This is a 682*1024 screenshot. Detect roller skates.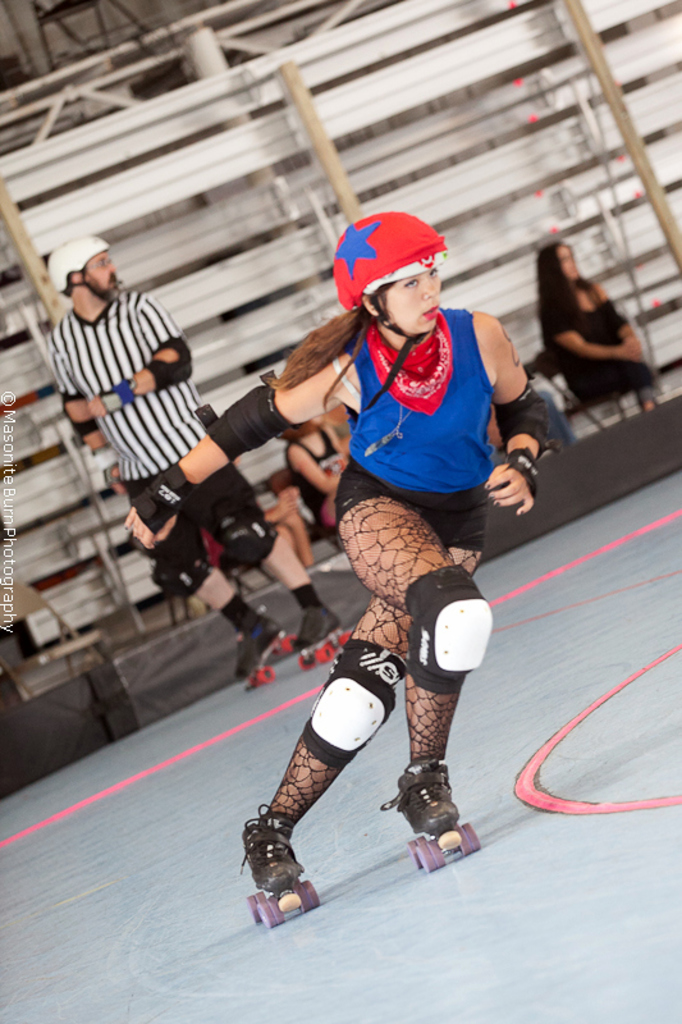
pyautogui.locateOnScreen(292, 607, 349, 663).
